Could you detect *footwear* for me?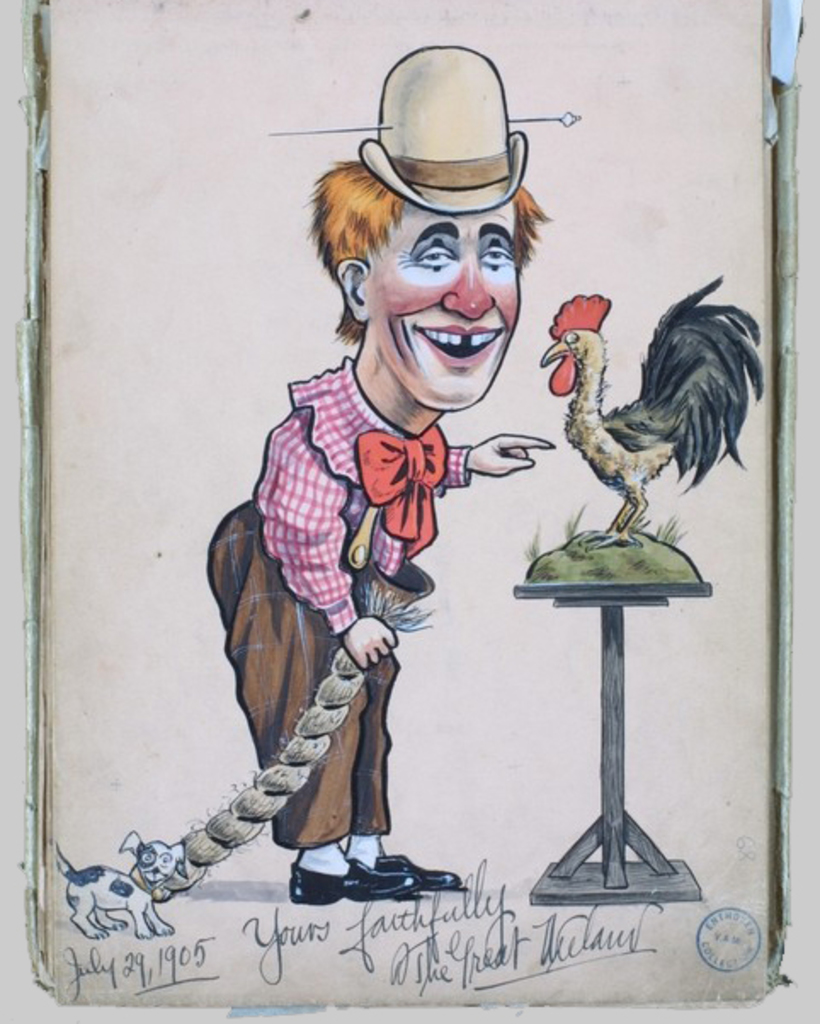
Detection result: bbox=(361, 854, 471, 898).
